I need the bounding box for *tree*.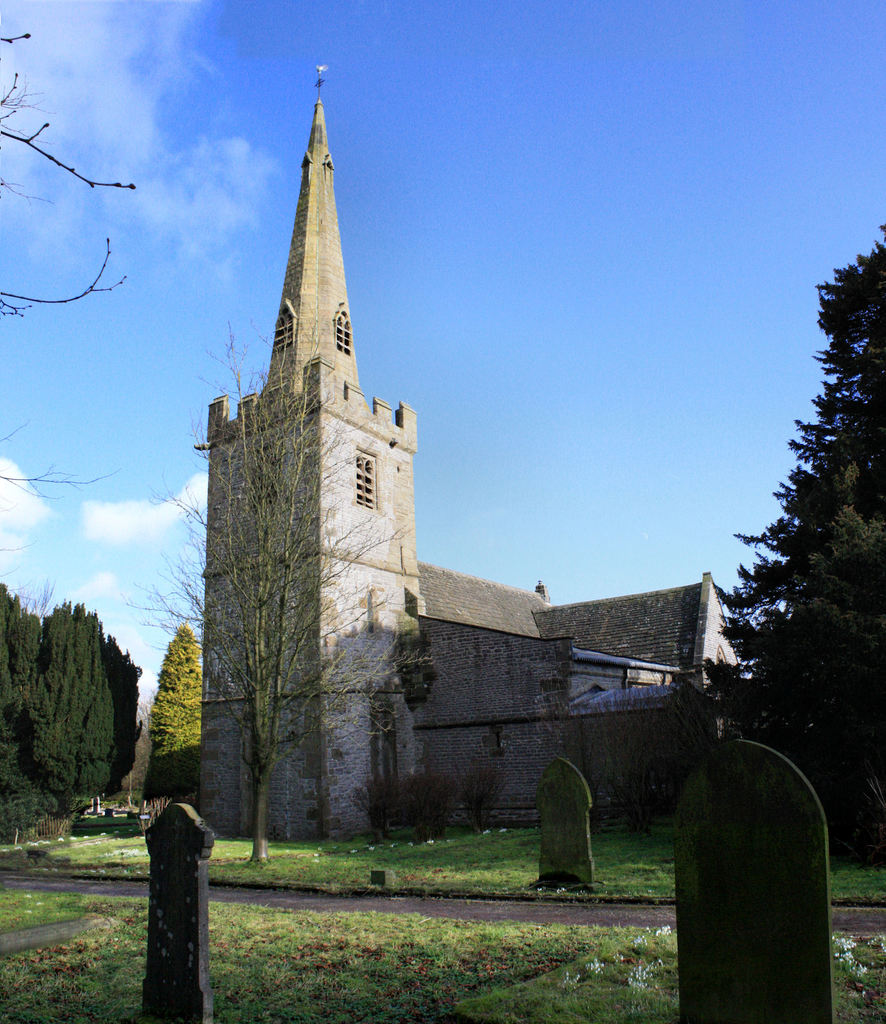
Here it is: locate(138, 604, 197, 807).
